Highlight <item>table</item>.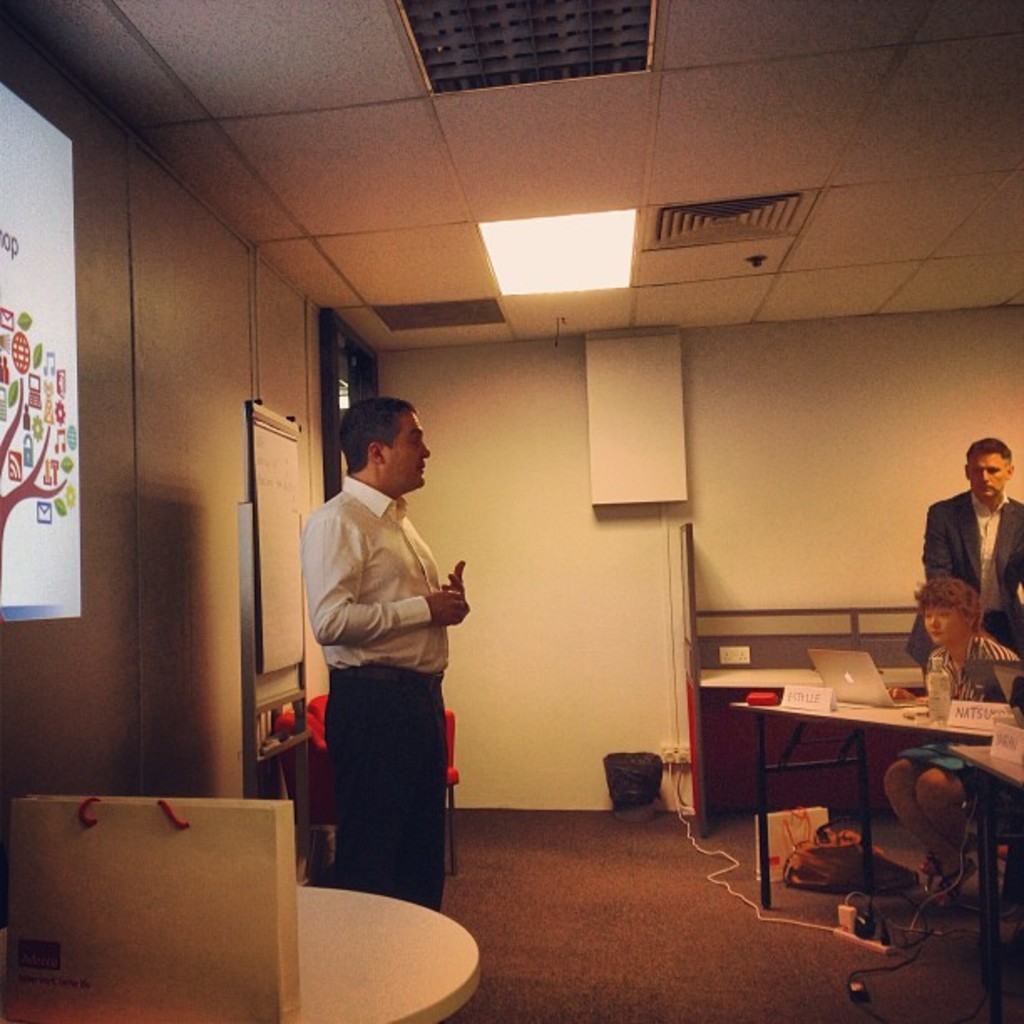
Highlighted region: [937,730,1022,991].
